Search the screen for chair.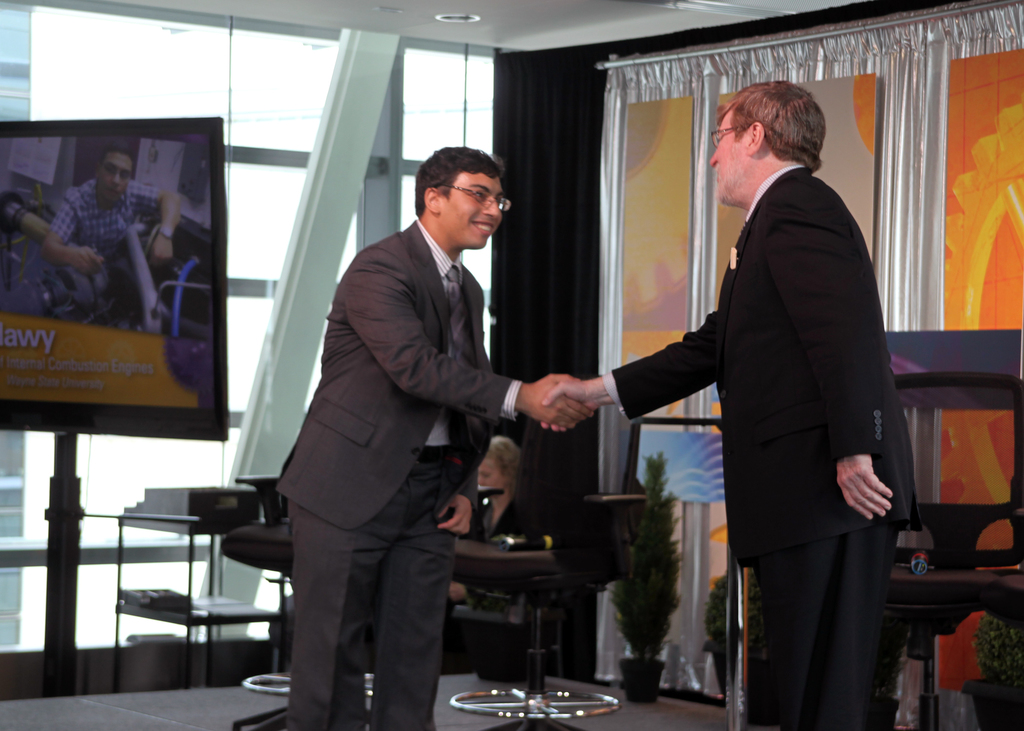
Found at crop(216, 471, 378, 700).
